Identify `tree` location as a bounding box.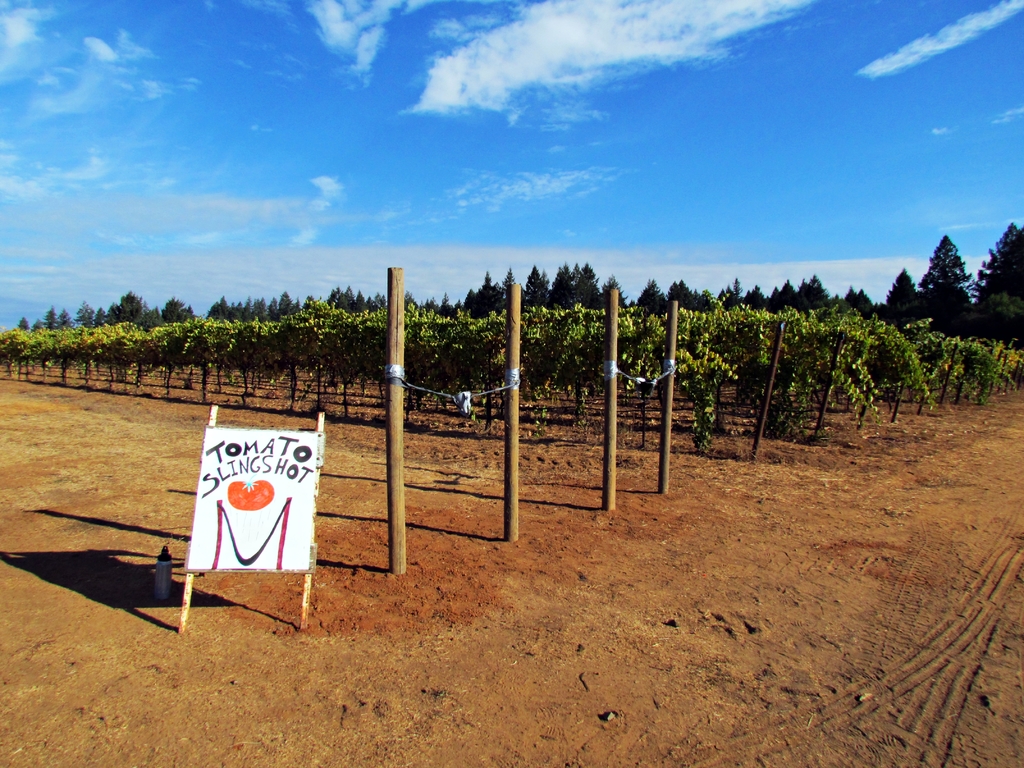
detection(627, 299, 634, 305).
